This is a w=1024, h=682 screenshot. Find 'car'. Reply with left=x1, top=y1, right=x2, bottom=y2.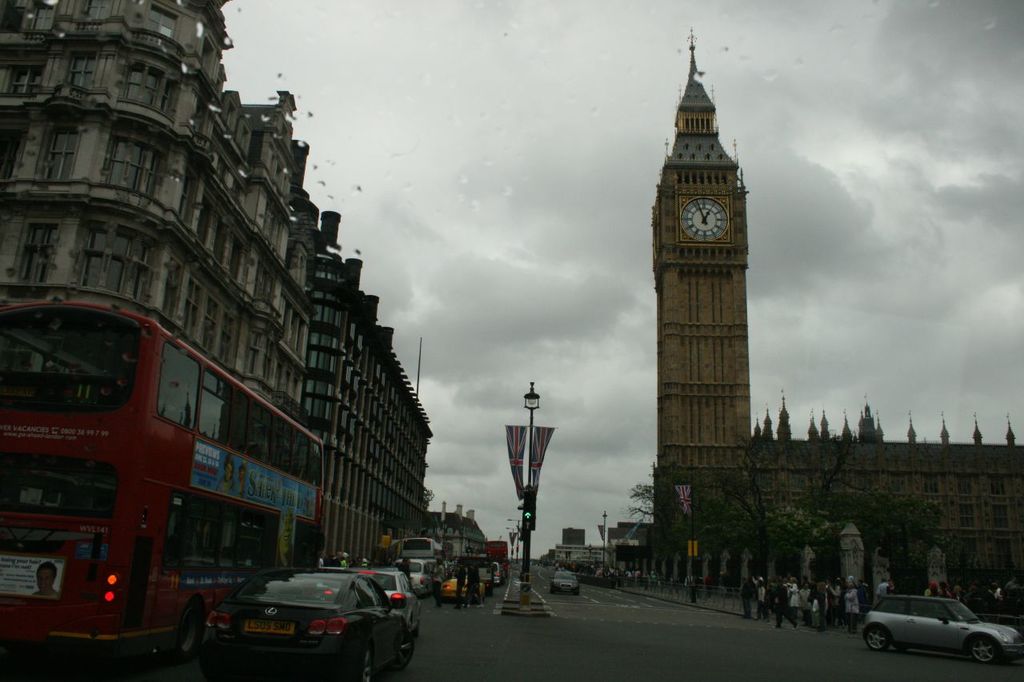
left=186, top=576, right=416, bottom=681.
